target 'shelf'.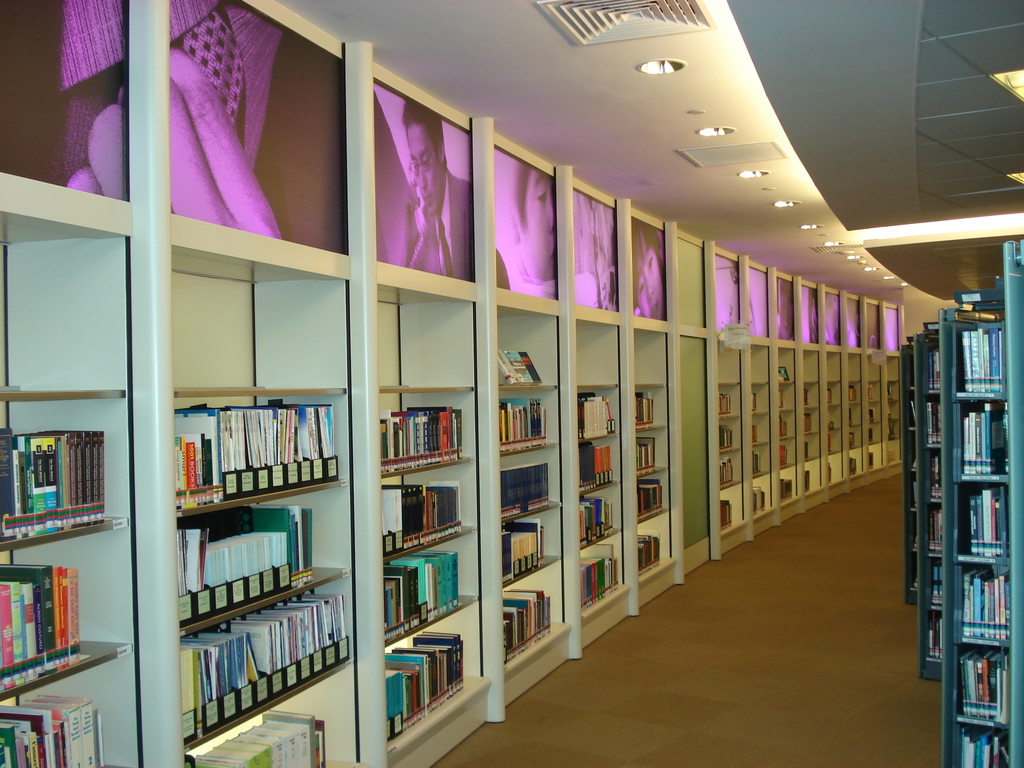
Target region: 2/205/911/767.
